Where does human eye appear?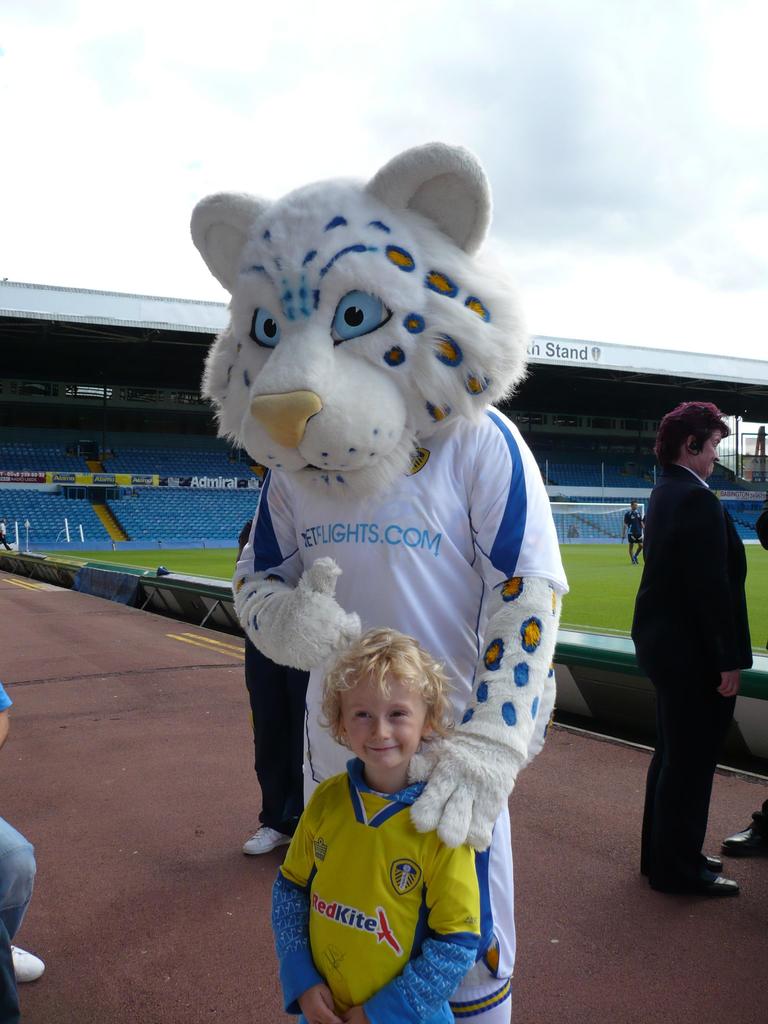
Appears at <bbox>394, 706, 412, 723</bbox>.
